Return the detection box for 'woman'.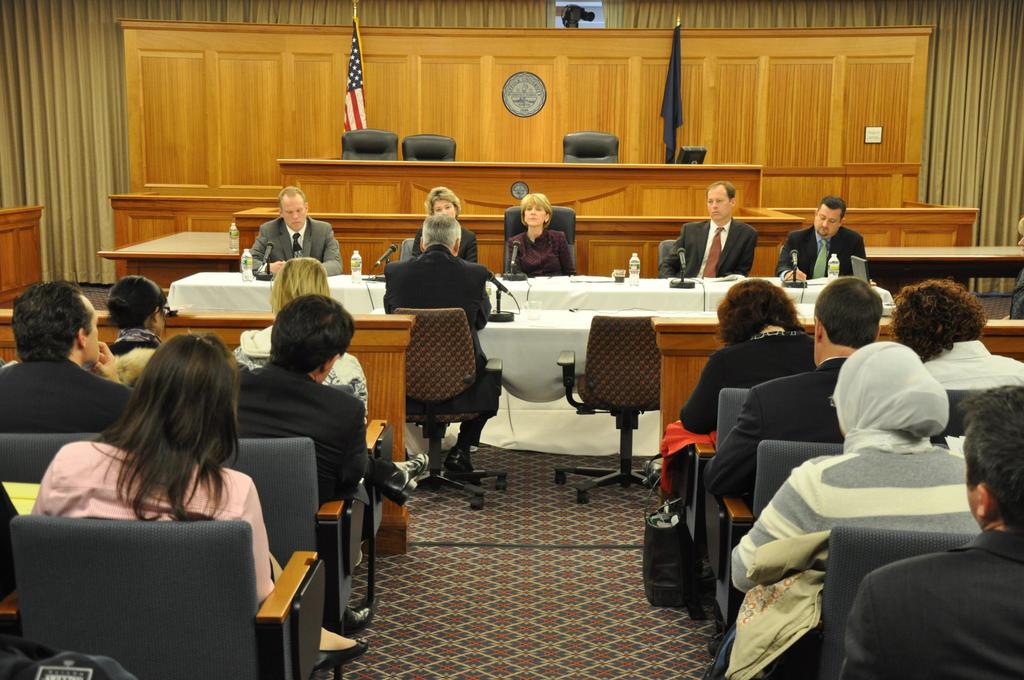
bbox=[506, 194, 577, 277].
